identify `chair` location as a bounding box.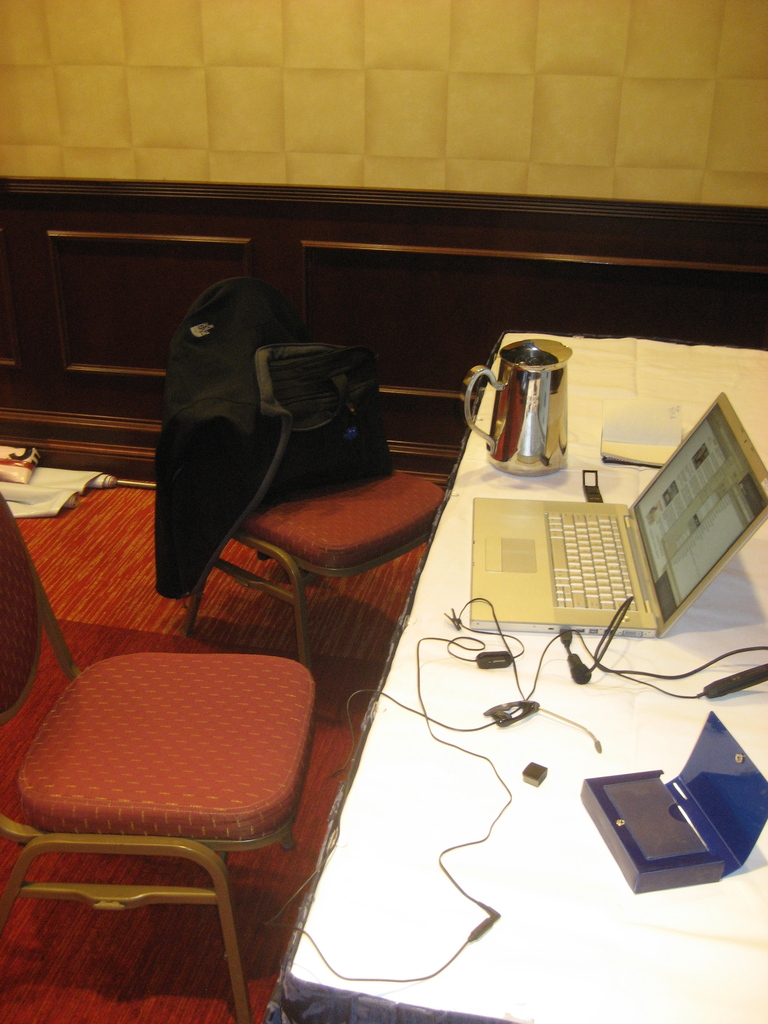
bbox=(0, 531, 385, 1012).
